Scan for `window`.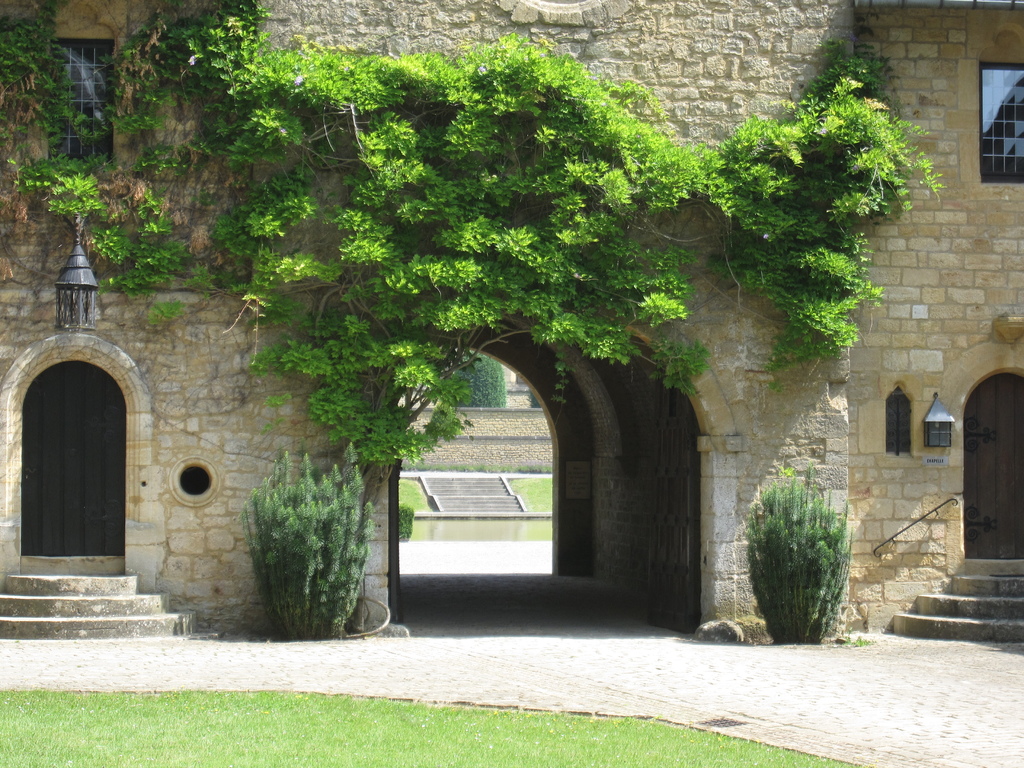
Scan result: pyautogui.locateOnScreen(35, 37, 115, 180).
